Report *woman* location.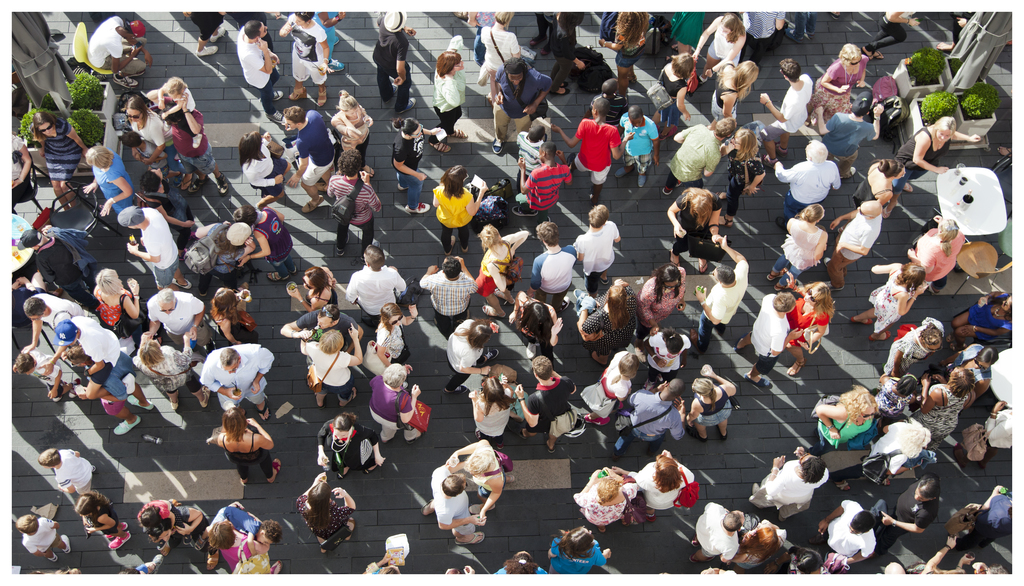
Report: (684,363,742,443).
